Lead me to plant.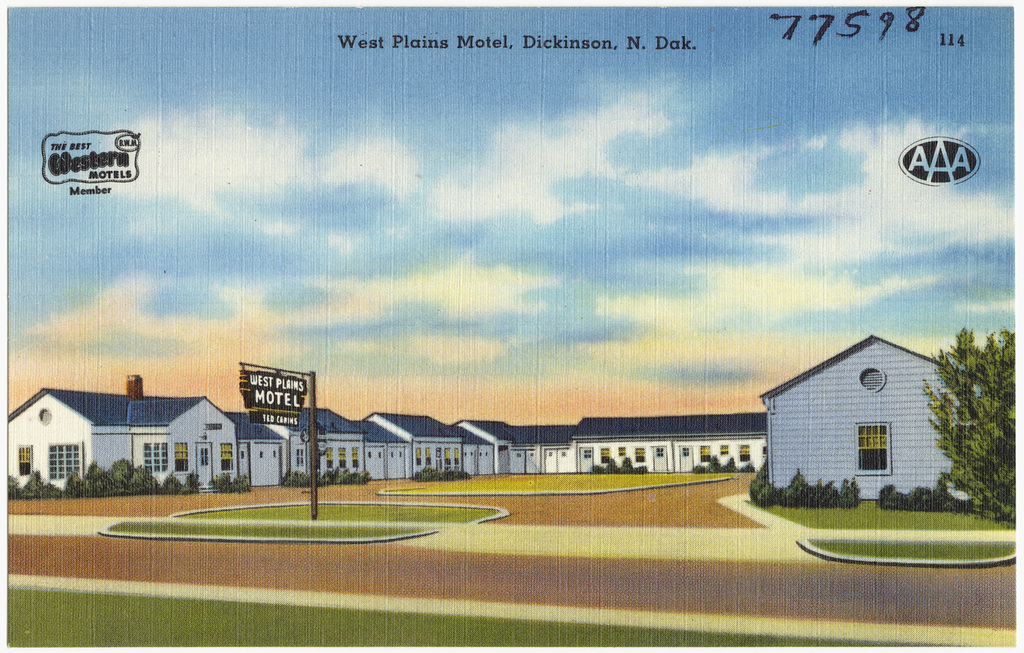
Lead to box(208, 462, 255, 492).
